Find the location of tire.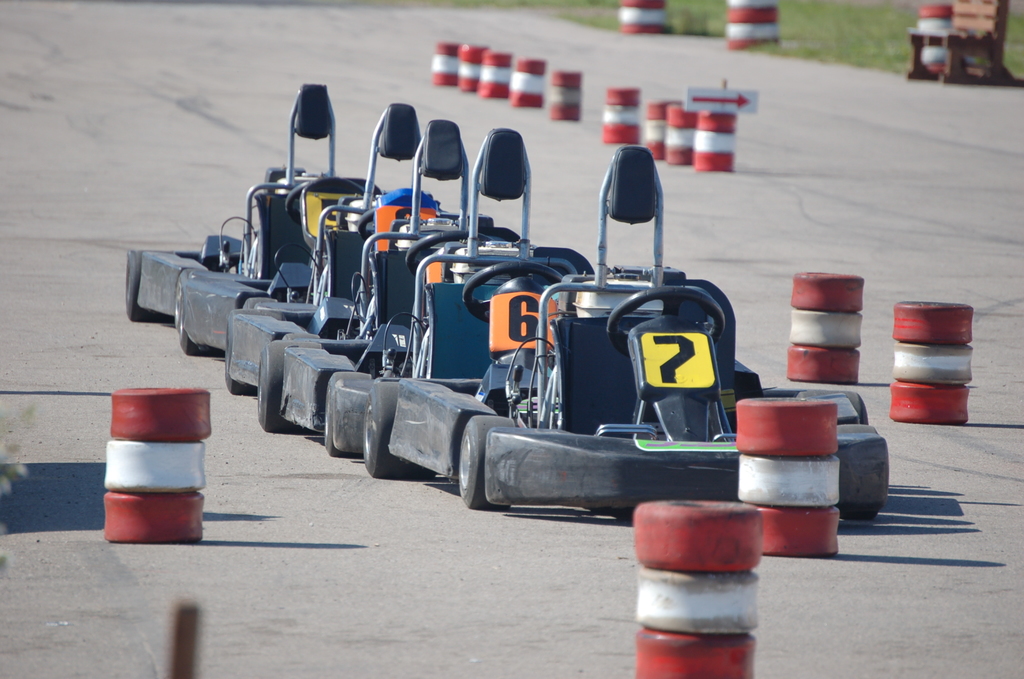
Location: (left=437, top=40, right=459, bottom=55).
